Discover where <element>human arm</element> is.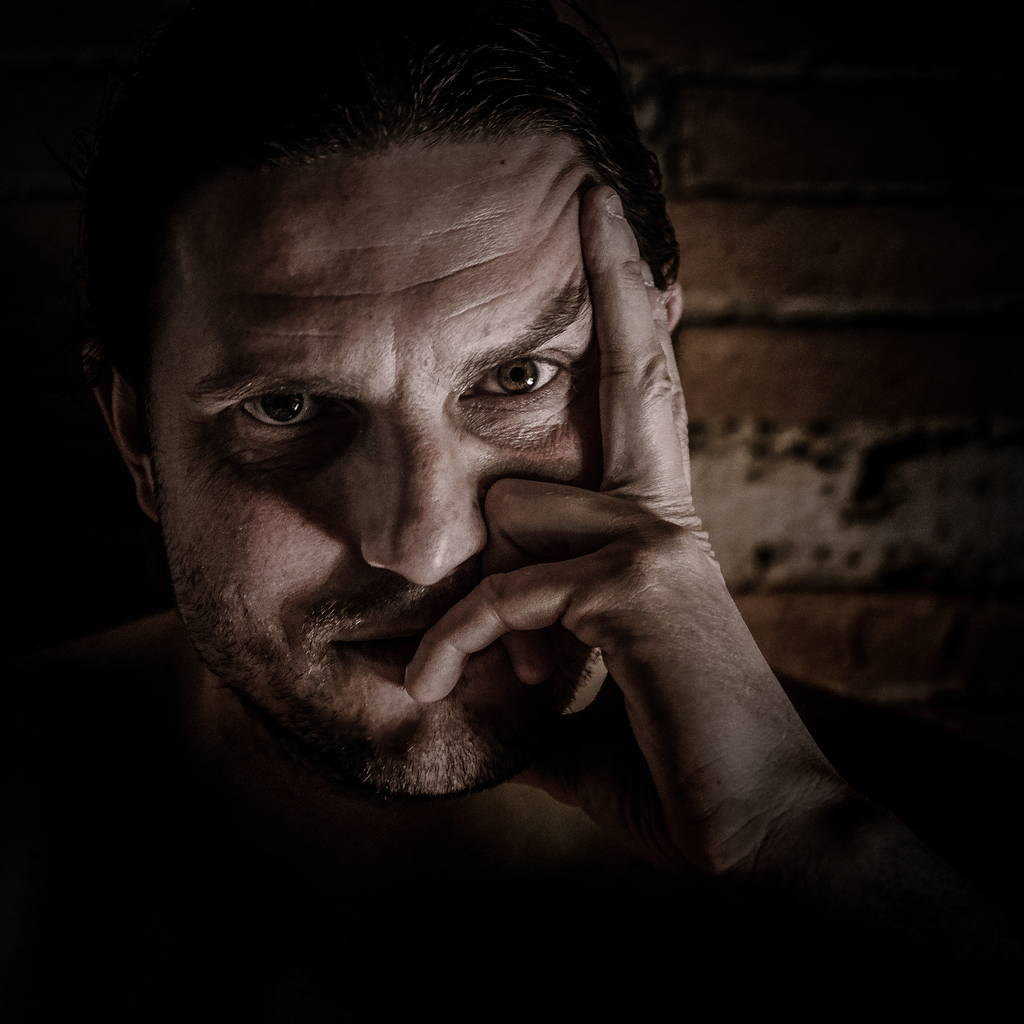
Discovered at pyautogui.locateOnScreen(473, 304, 961, 960).
